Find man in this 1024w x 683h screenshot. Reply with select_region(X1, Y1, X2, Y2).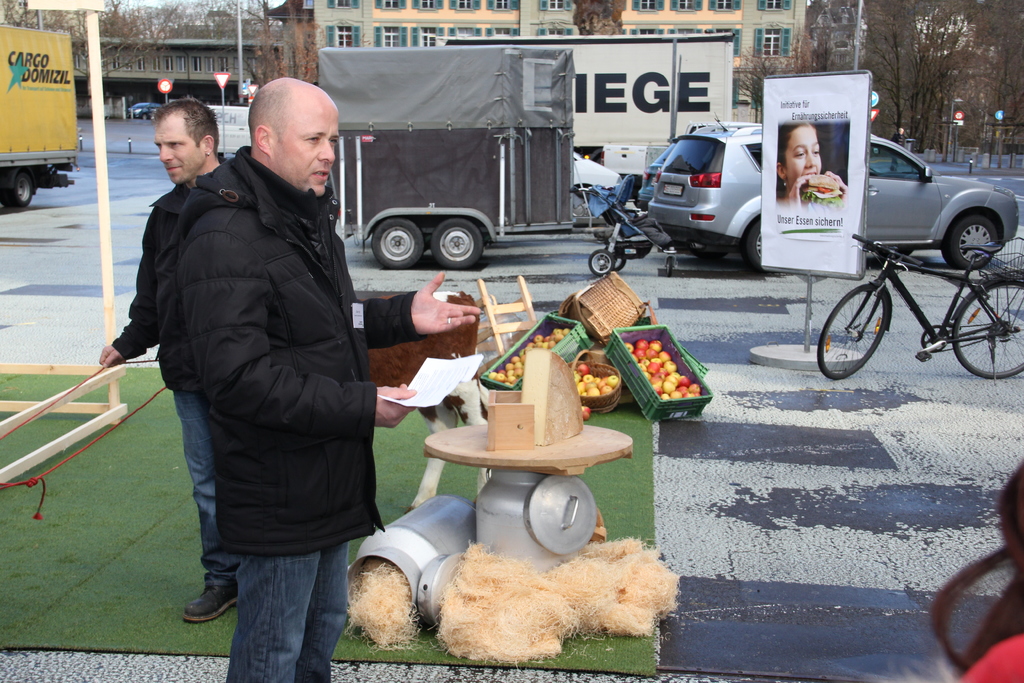
select_region(154, 68, 480, 682).
